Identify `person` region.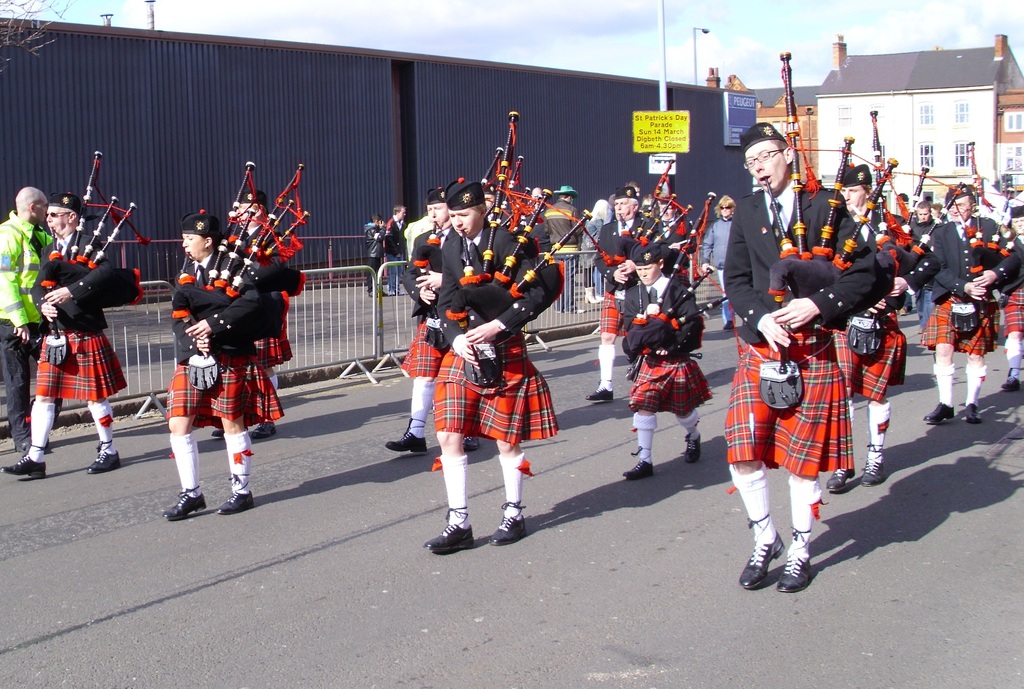
Region: {"left": 931, "top": 185, "right": 1023, "bottom": 423}.
